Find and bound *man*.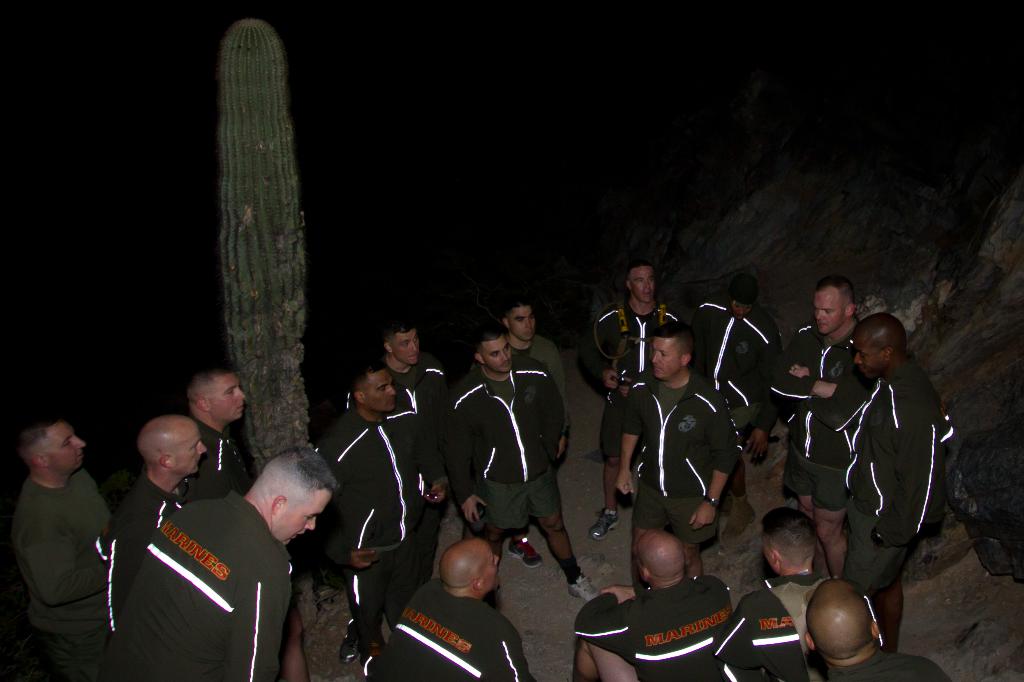
Bound: pyautogui.locateOnScreen(803, 576, 948, 681).
